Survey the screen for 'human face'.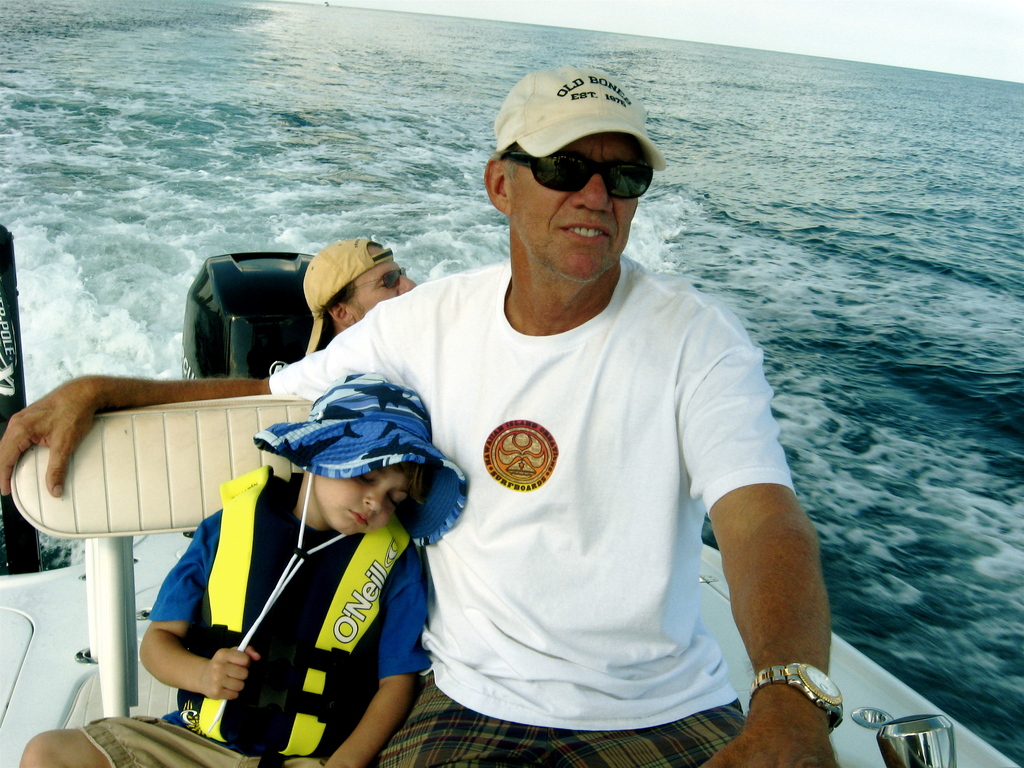
Survey found: (left=506, top=127, right=653, bottom=285).
